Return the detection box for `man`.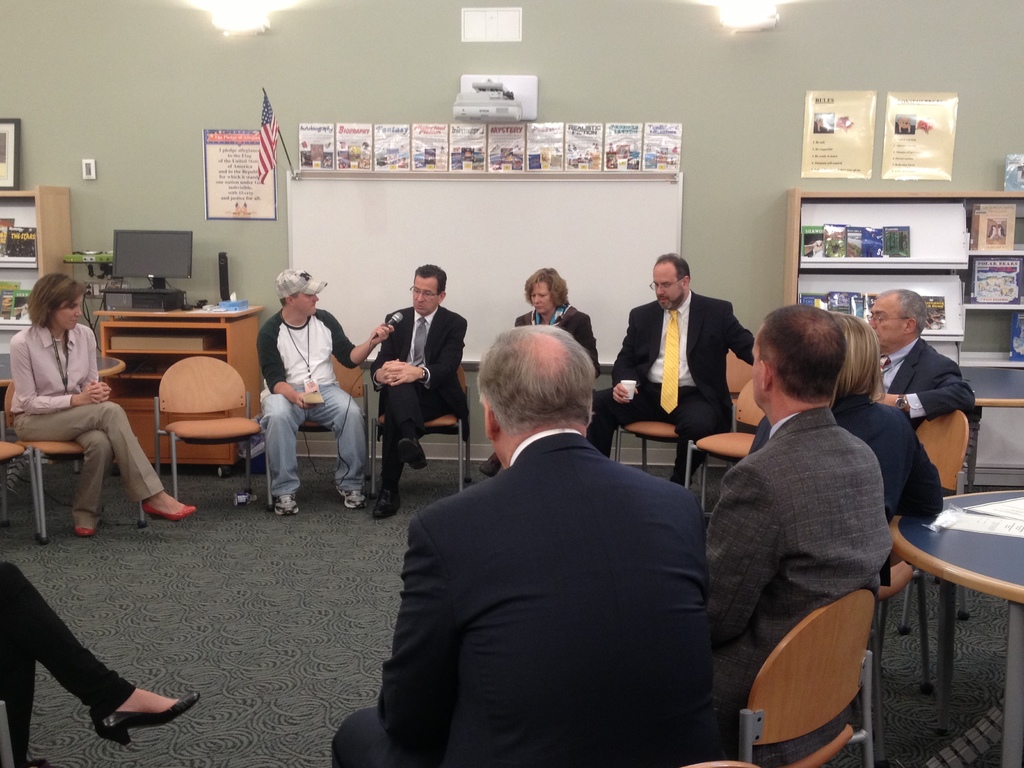
589 248 758 488.
